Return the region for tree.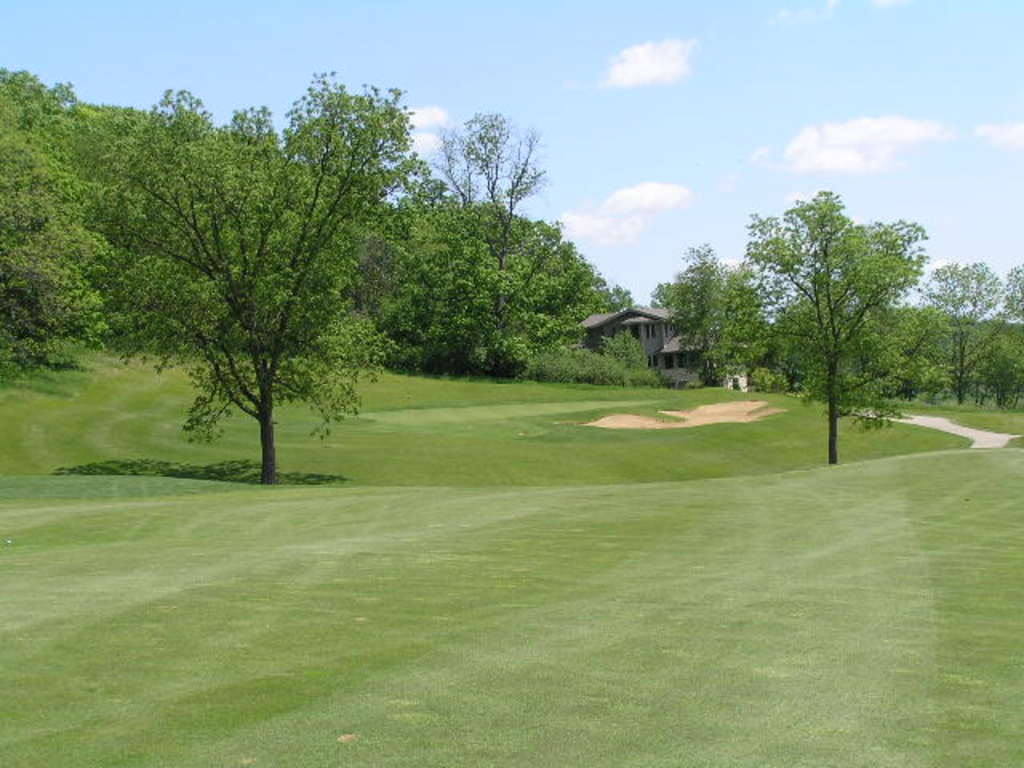
crop(656, 243, 778, 382).
